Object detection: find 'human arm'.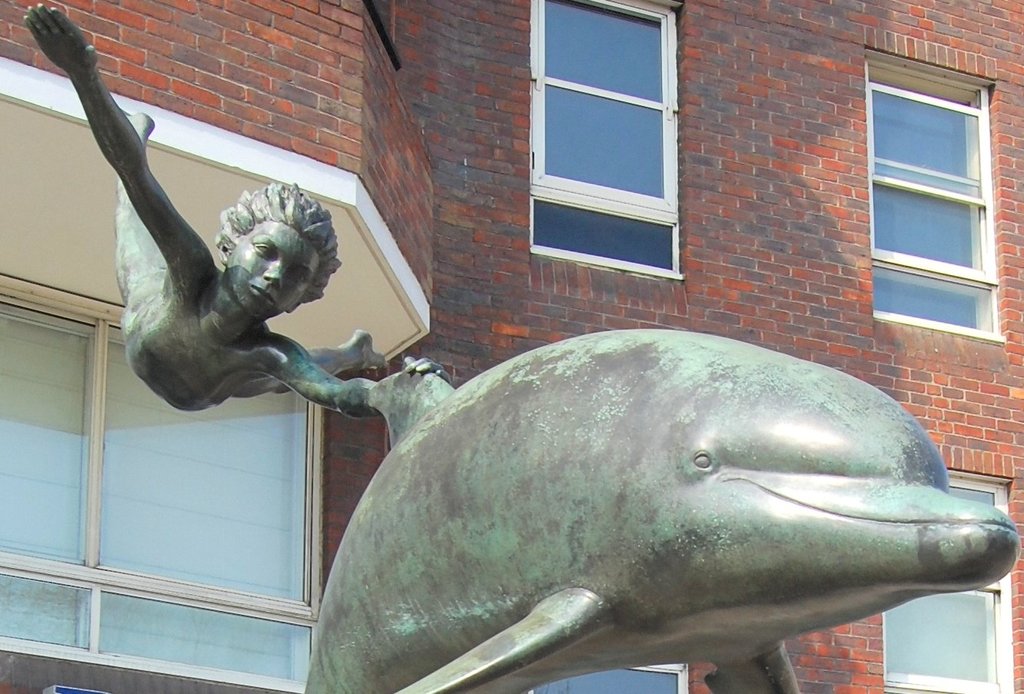
[35,21,189,314].
